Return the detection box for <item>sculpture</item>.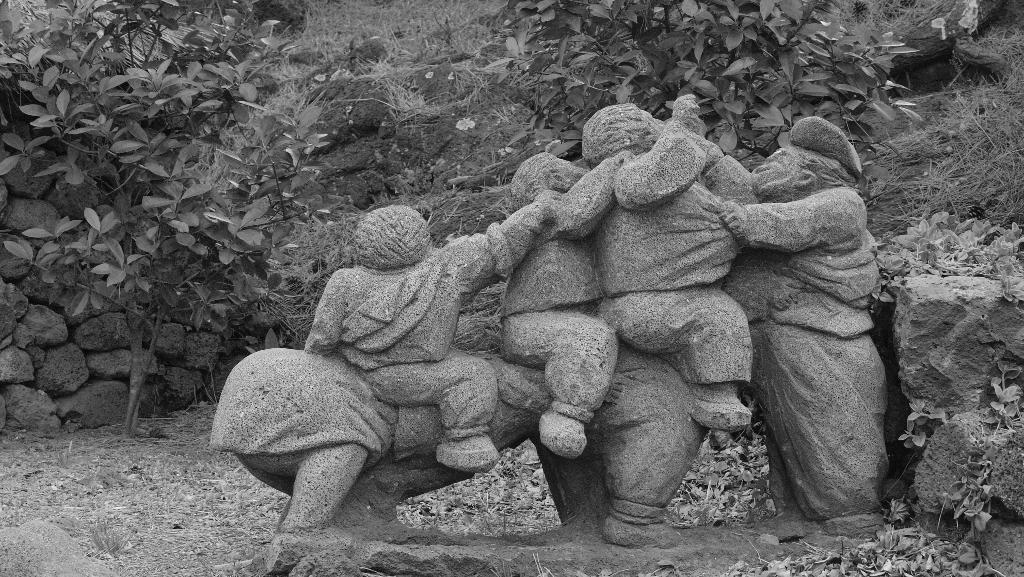
204:89:890:527.
